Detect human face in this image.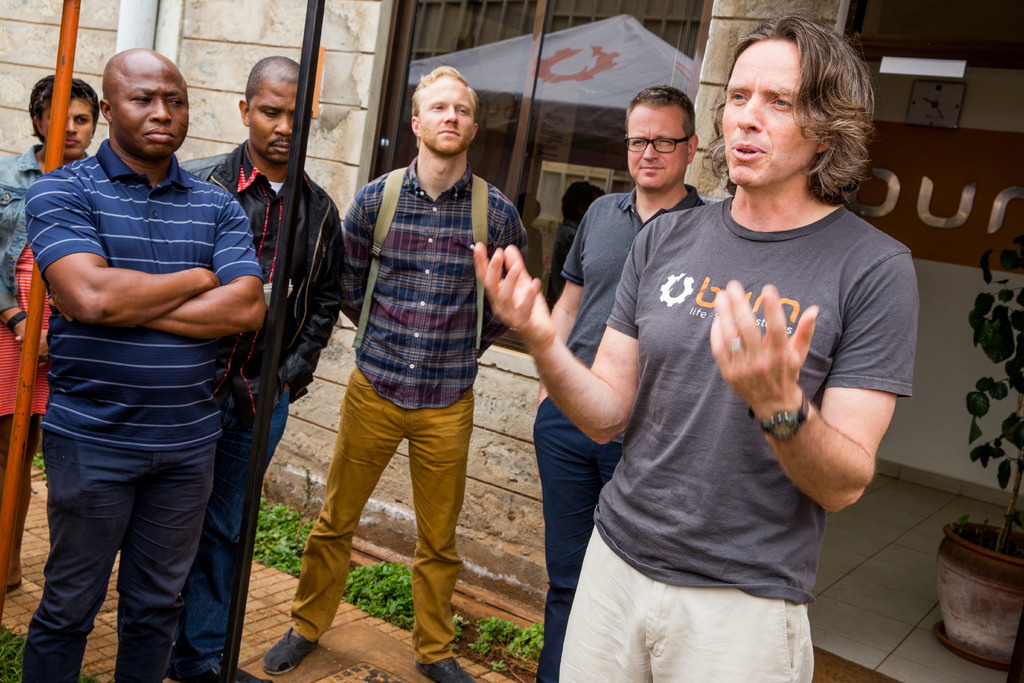
Detection: select_region(40, 93, 95, 156).
